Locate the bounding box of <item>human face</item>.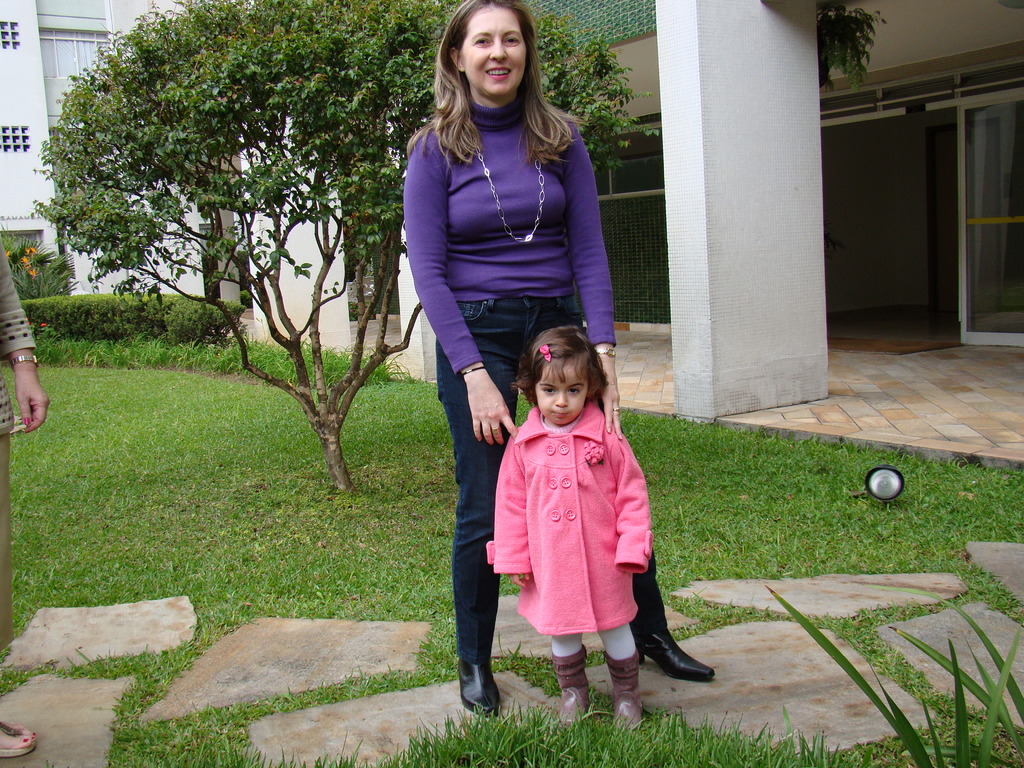
Bounding box: Rect(536, 360, 593, 424).
